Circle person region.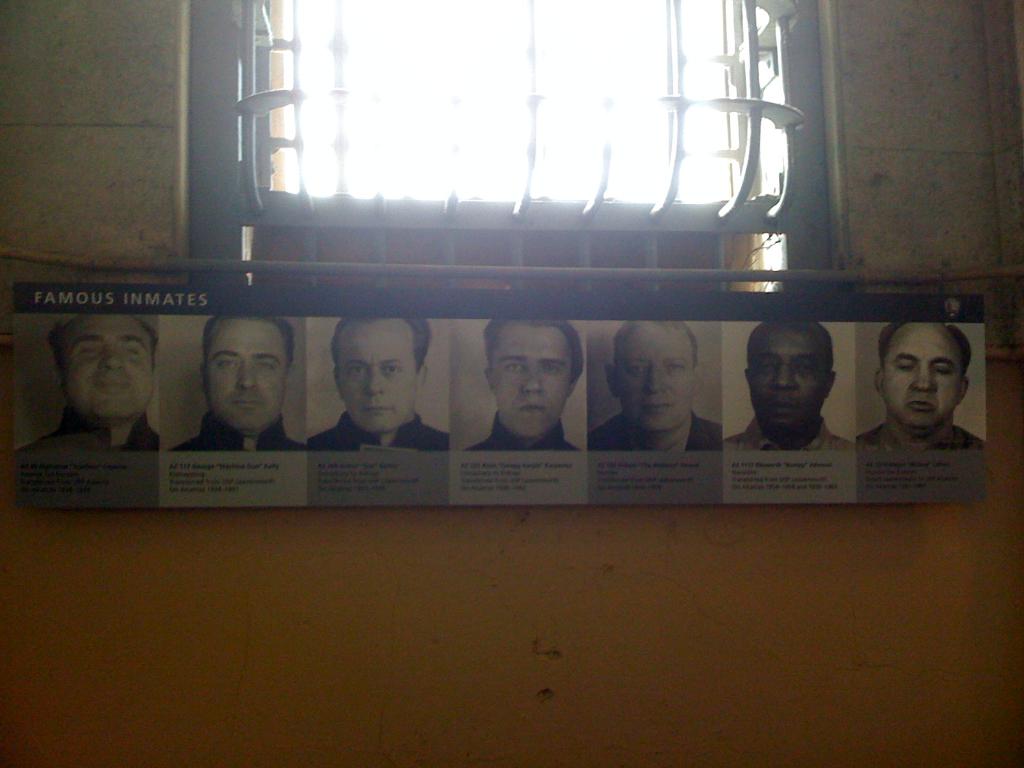
Region: region(584, 321, 721, 447).
